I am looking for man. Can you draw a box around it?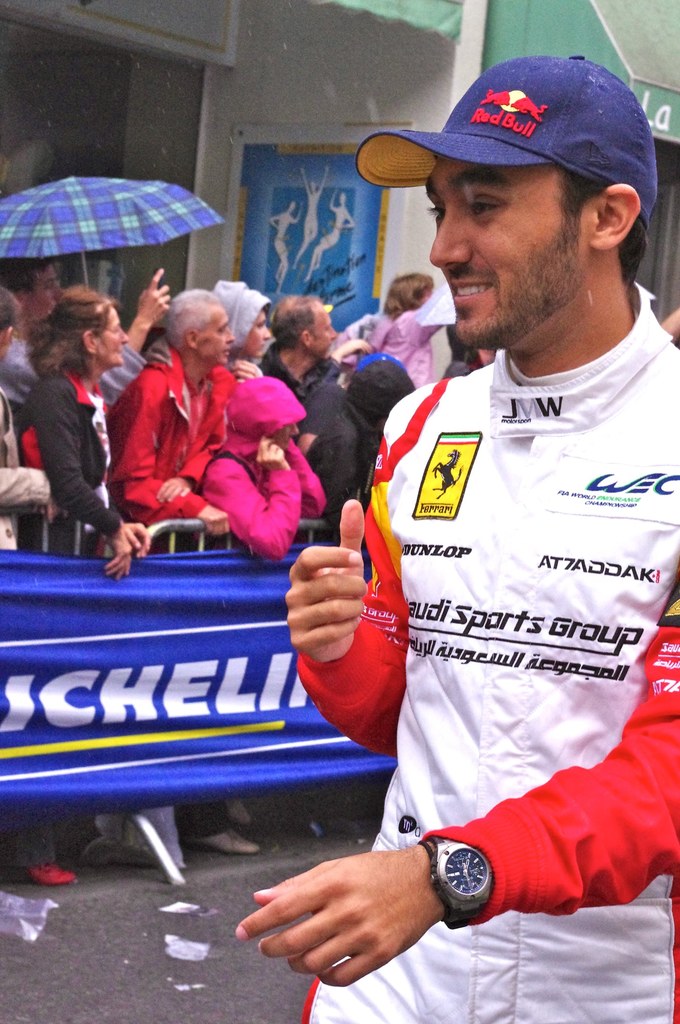
Sure, the bounding box is l=0, t=286, r=53, b=548.
